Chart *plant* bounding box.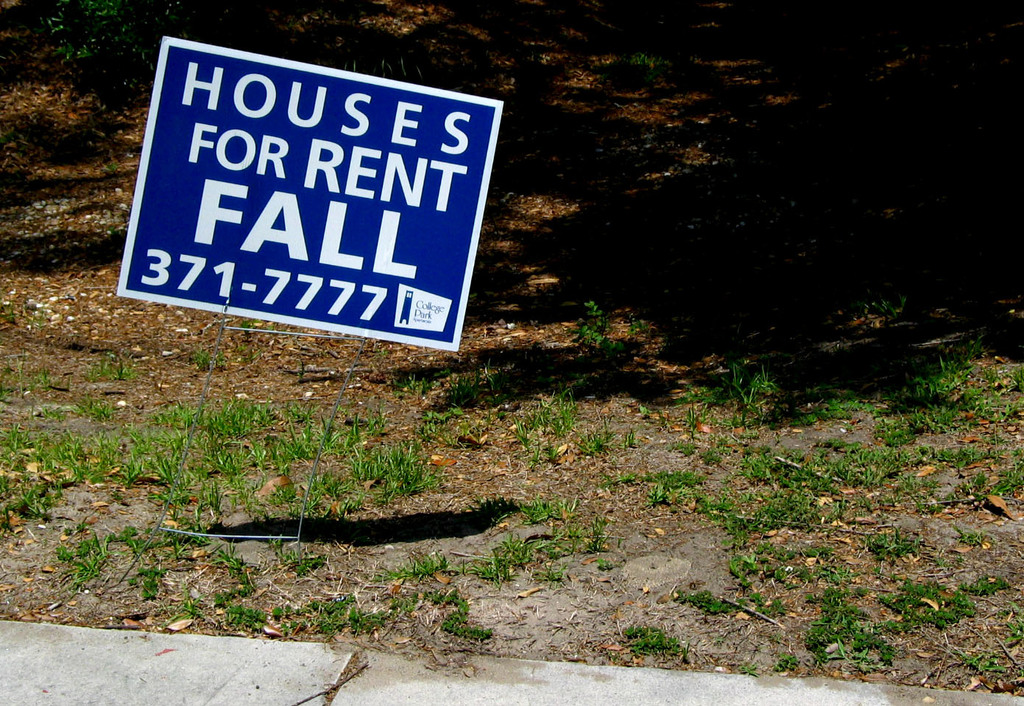
Charted: [273,601,294,616].
